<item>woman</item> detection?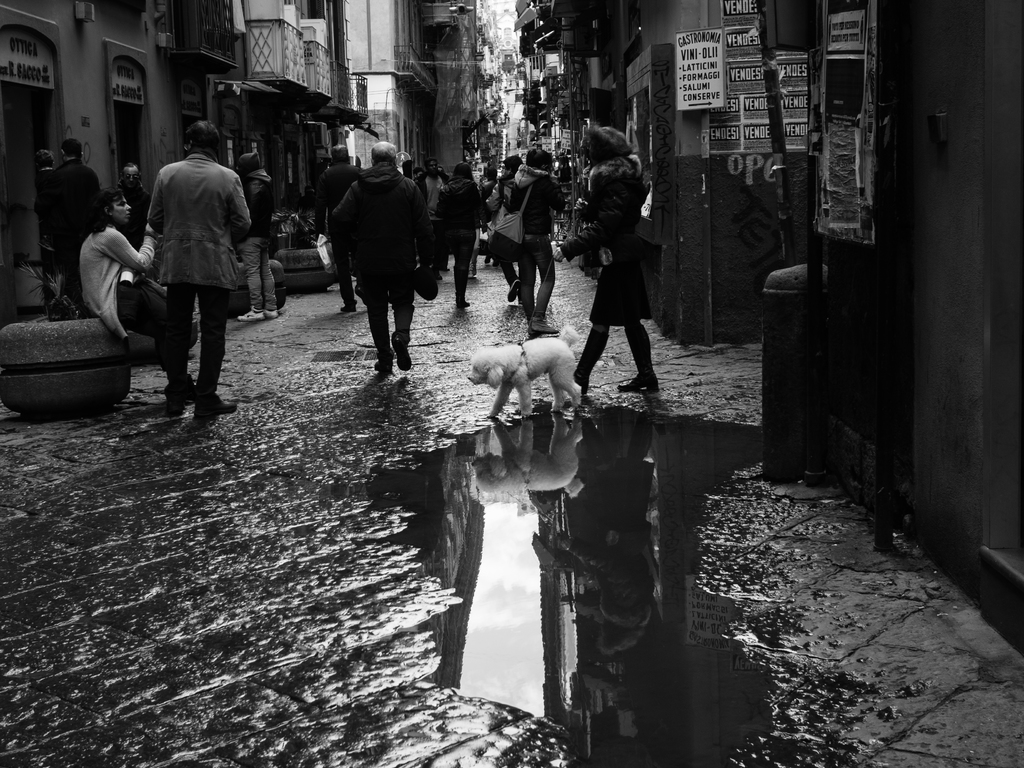
pyautogui.locateOnScreen(74, 185, 200, 404)
